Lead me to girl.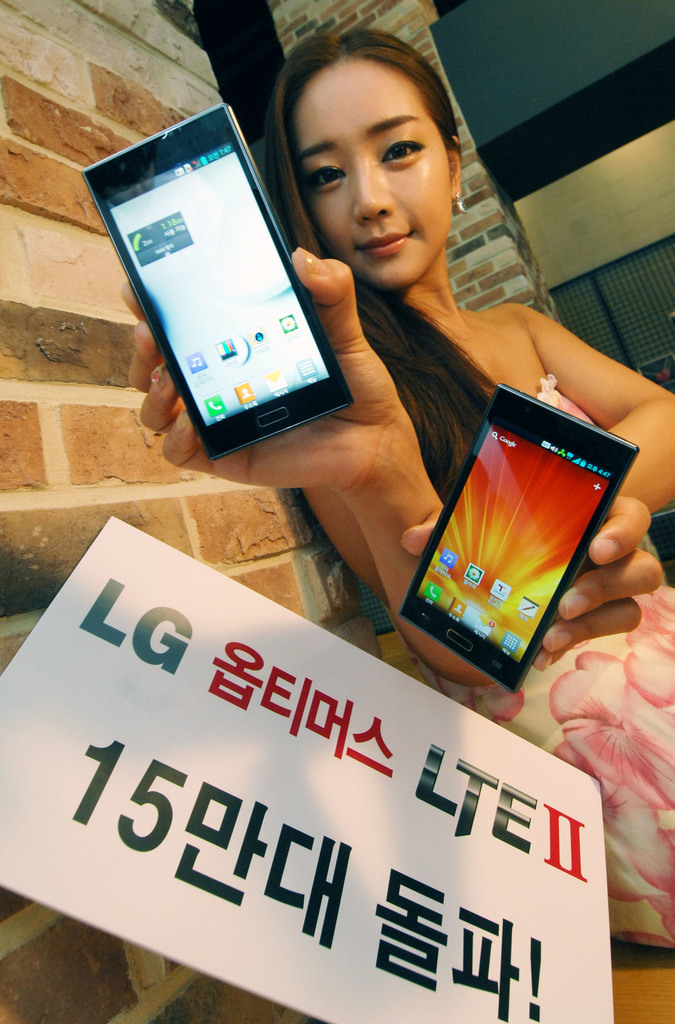
Lead to 127/31/674/945.
